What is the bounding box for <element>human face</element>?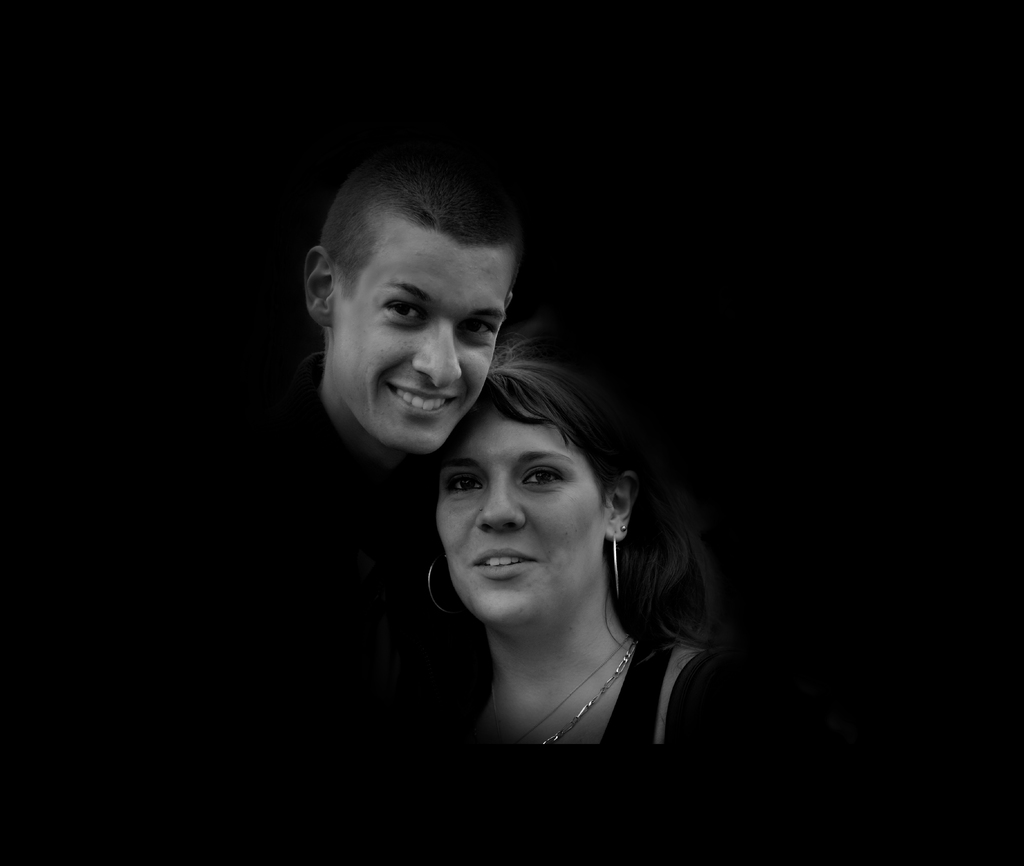
(335, 226, 518, 449).
